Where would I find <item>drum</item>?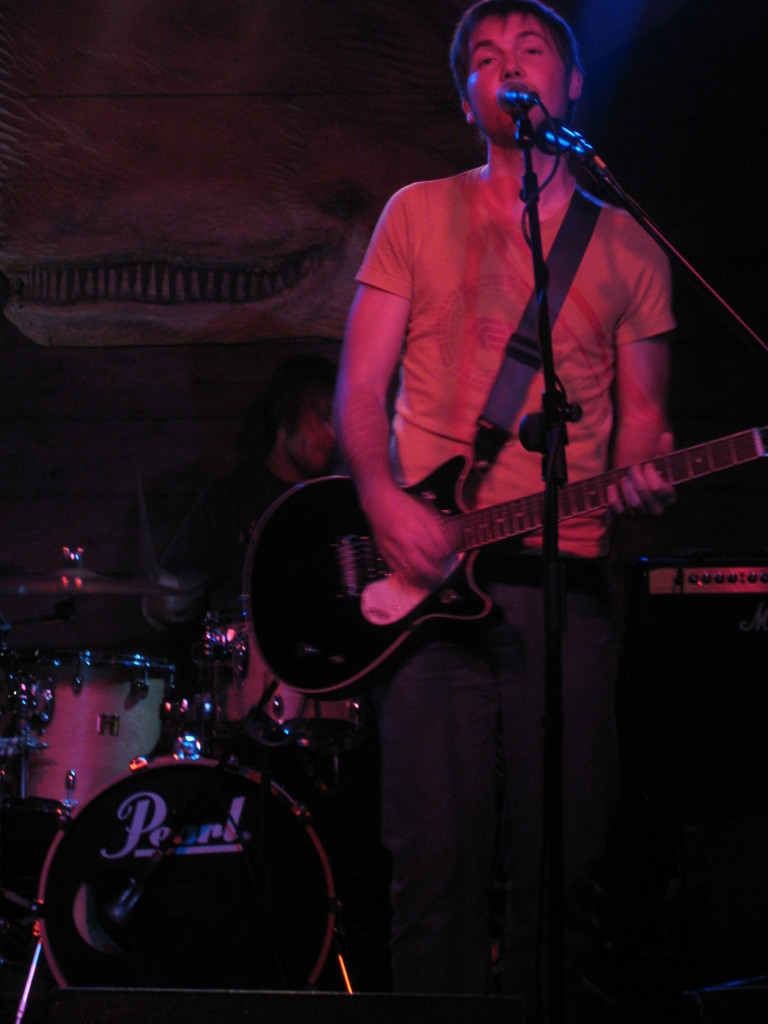
At Rect(20, 652, 186, 825).
